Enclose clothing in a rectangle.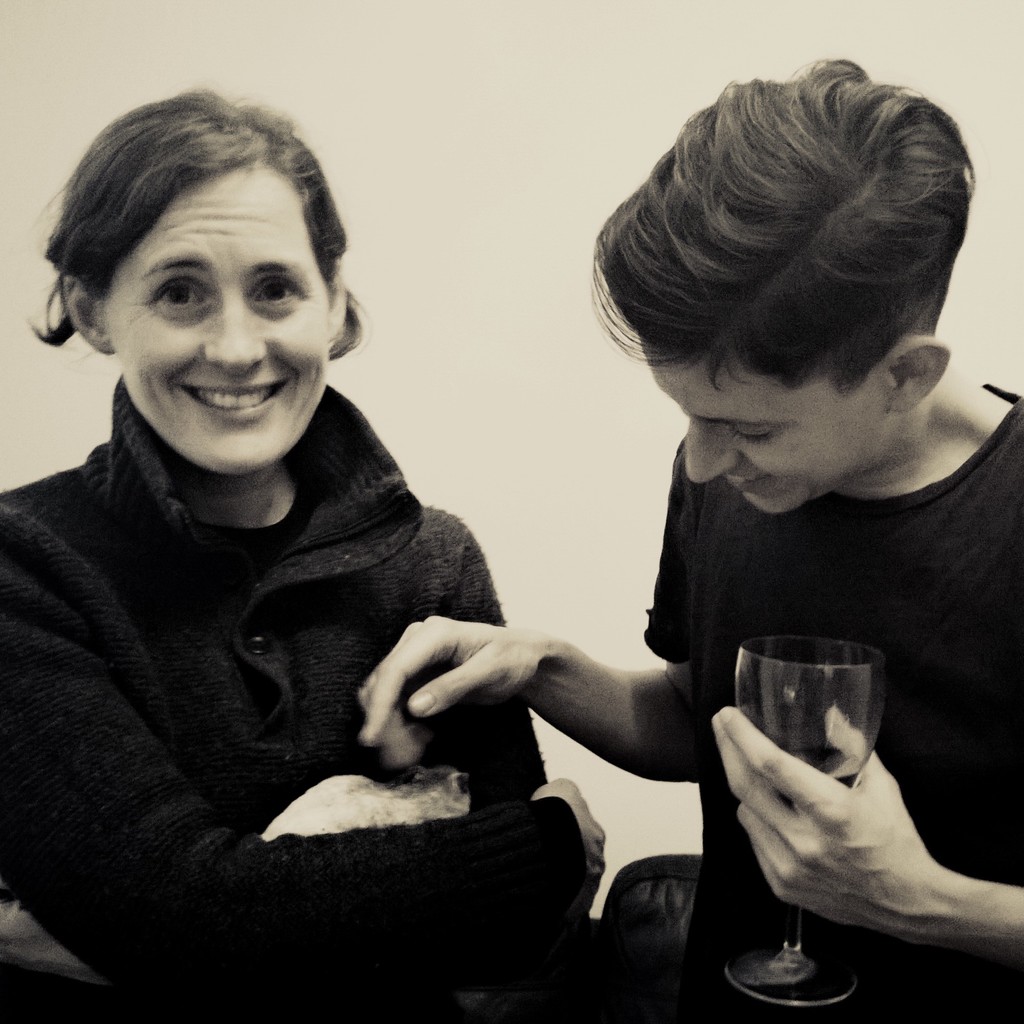
crop(634, 385, 1023, 1023).
